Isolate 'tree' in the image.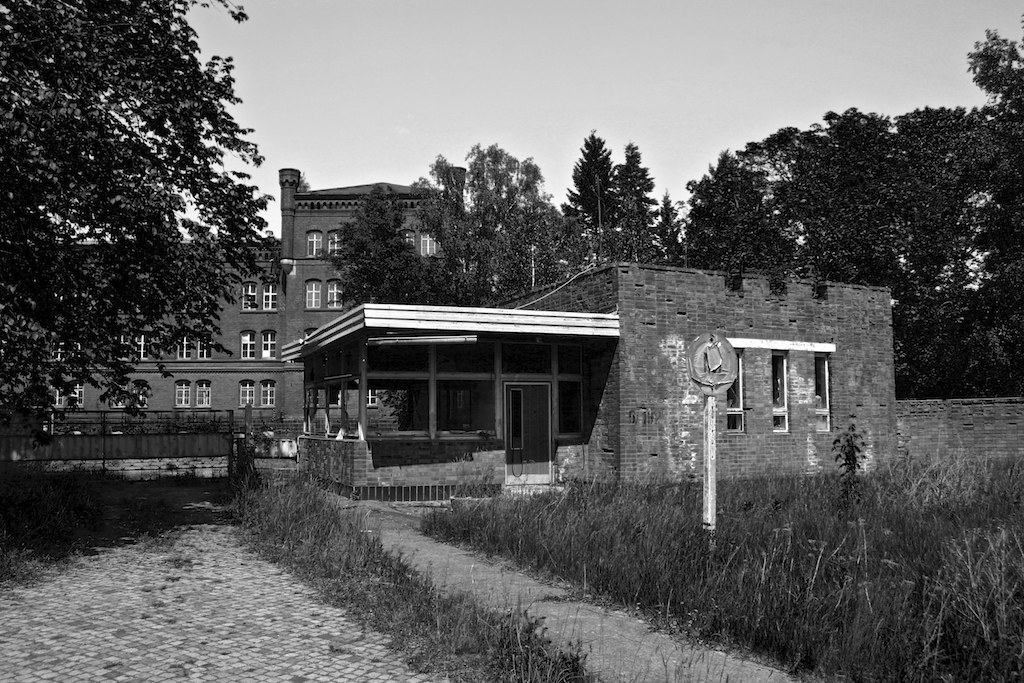
Isolated region: detection(391, 133, 576, 308).
